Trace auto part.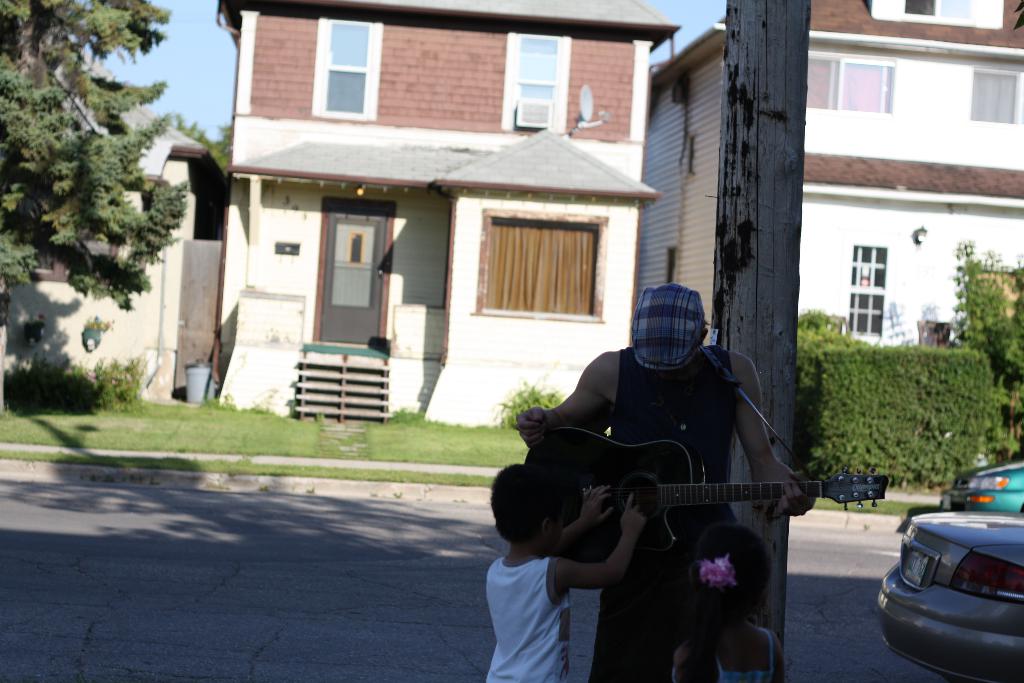
Traced to (957,552,1021,594).
